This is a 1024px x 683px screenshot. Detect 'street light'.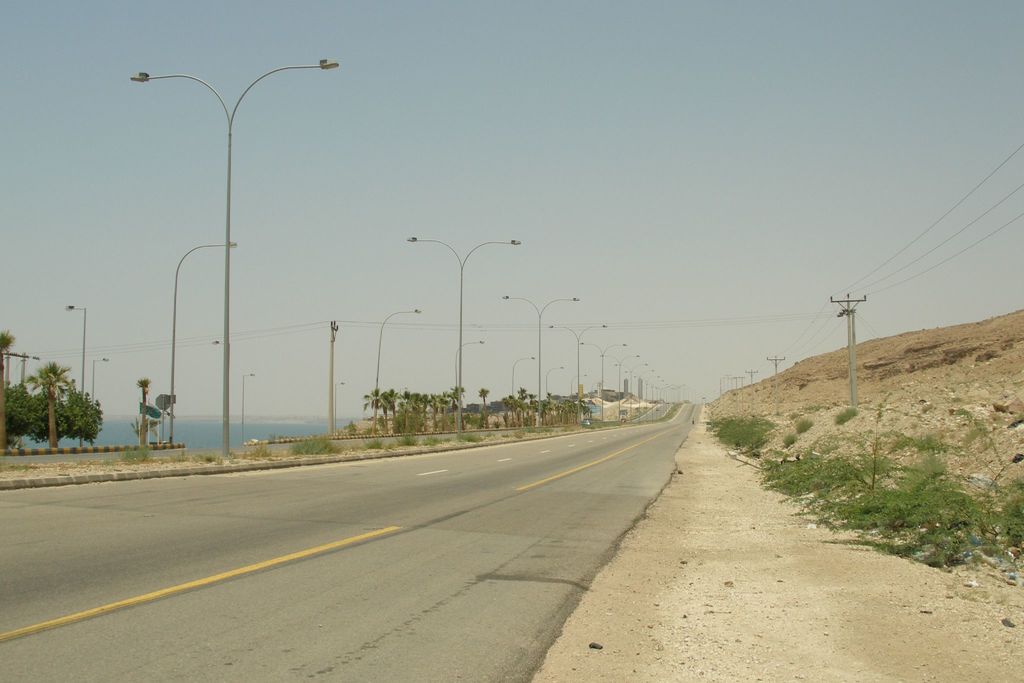
[x1=571, y1=368, x2=593, y2=399].
